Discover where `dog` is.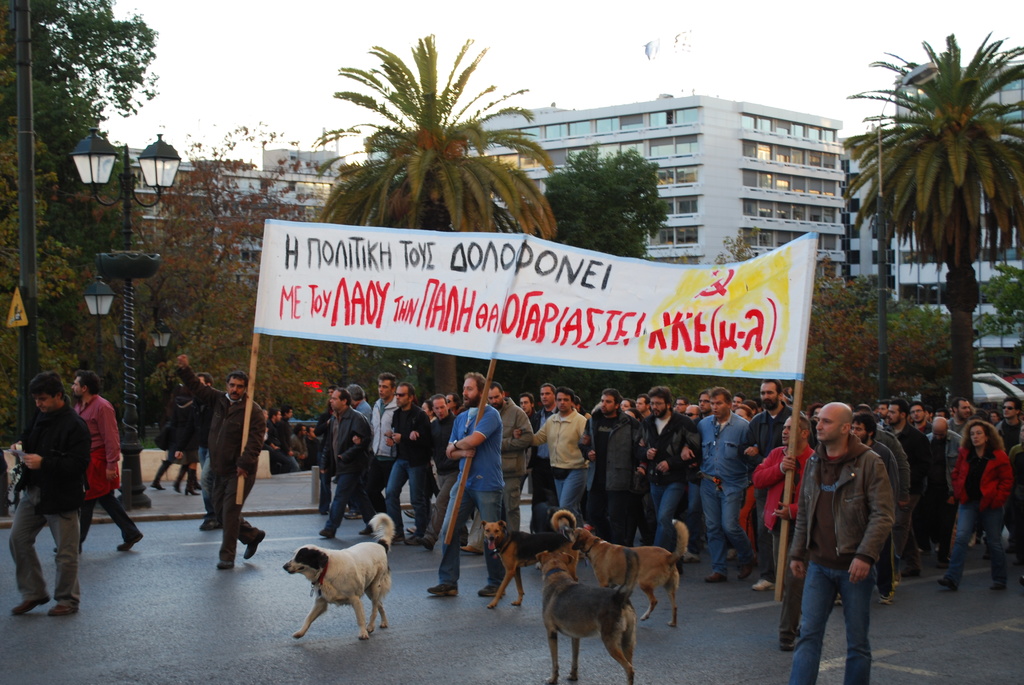
Discovered at Rect(531, 549, 639, 684).
